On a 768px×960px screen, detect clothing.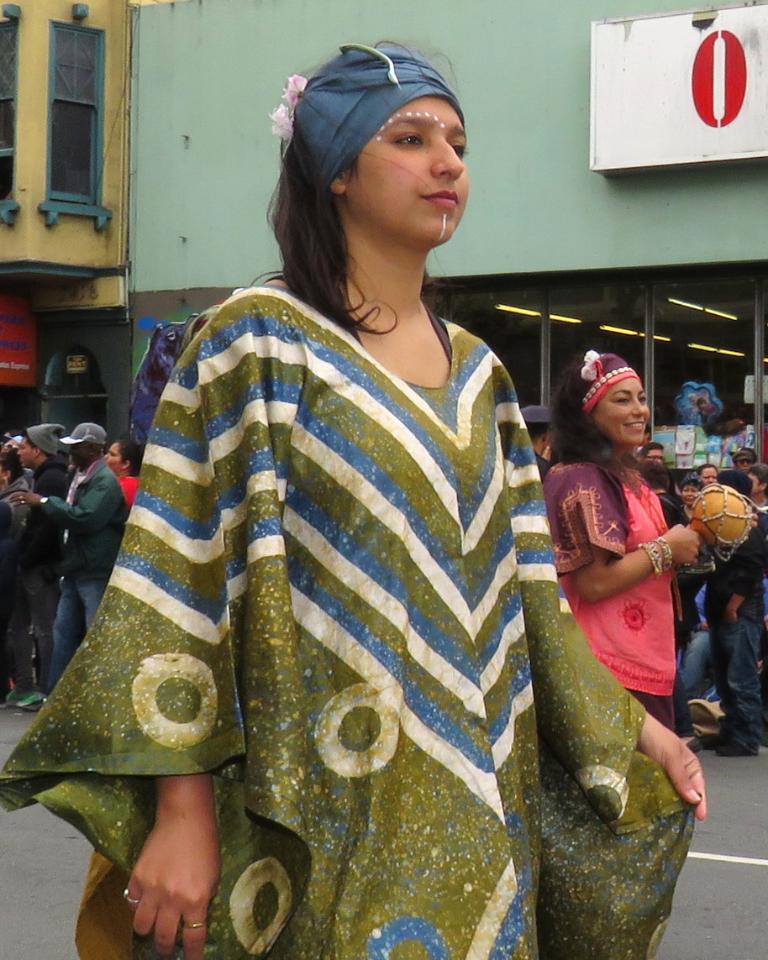
l=13, t=462, r=66, b=677.
